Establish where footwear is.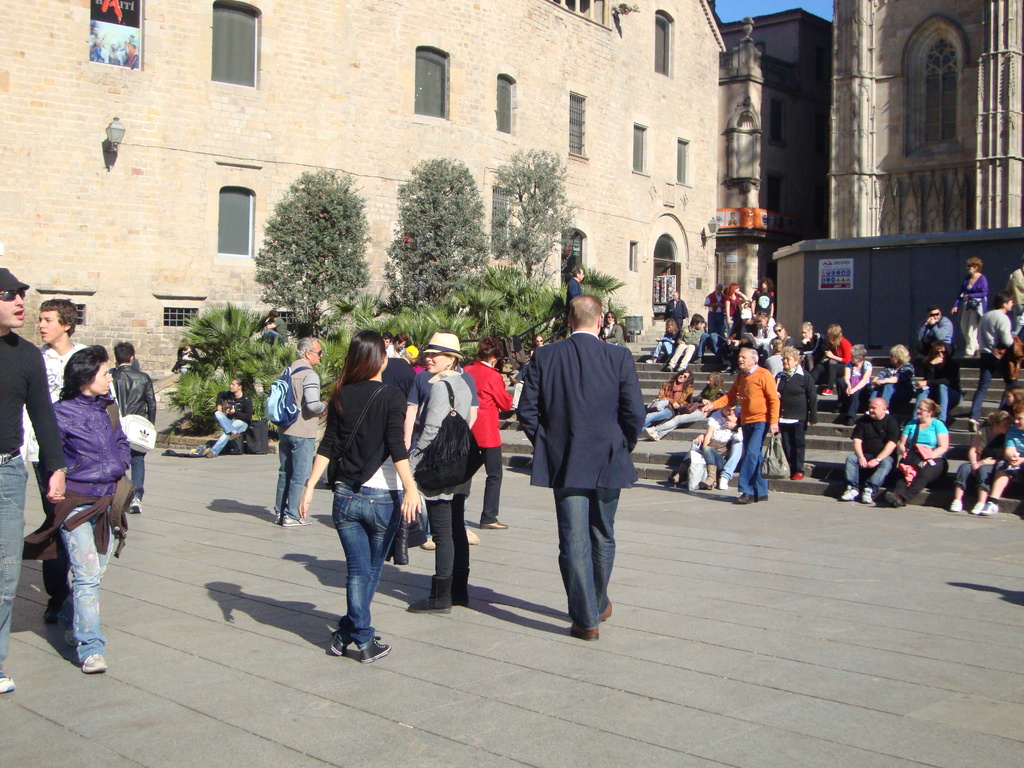
Established at x1=481 y1=520 x2=508 y2=528.
